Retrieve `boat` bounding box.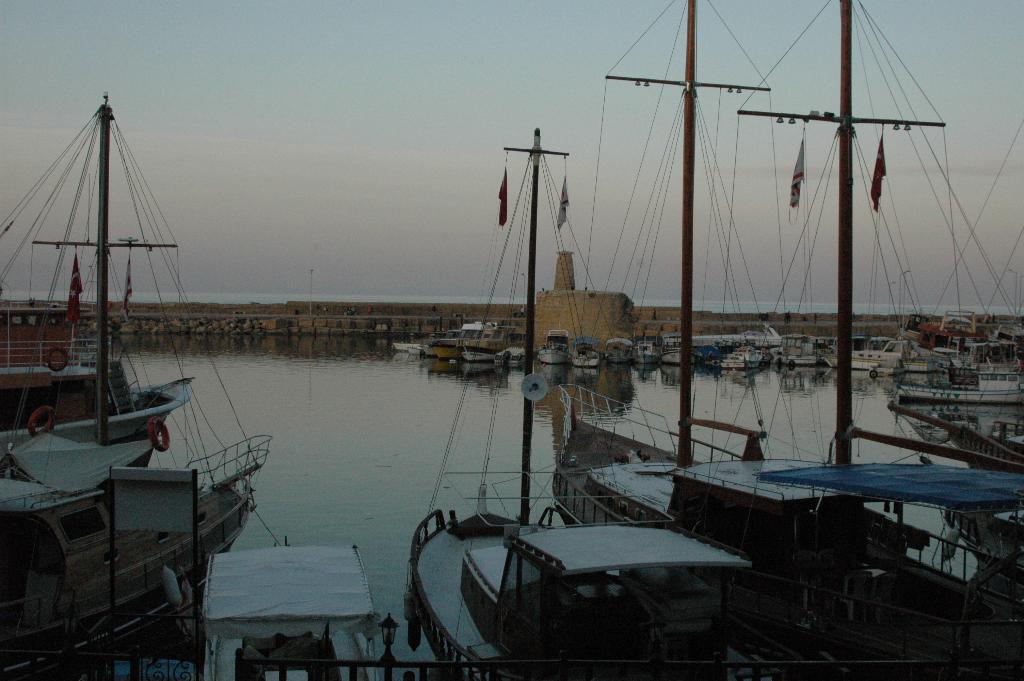
Bounding box: 18/438/259/656.
